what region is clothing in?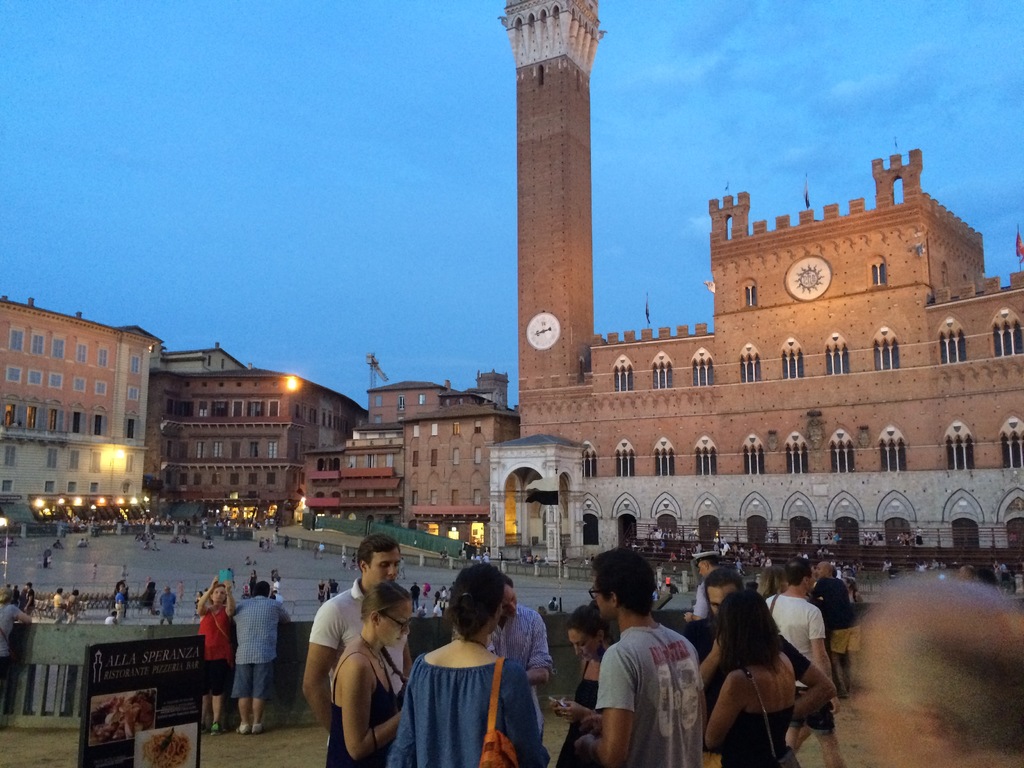
(left=65, top=595, right=83, bottom=621).
